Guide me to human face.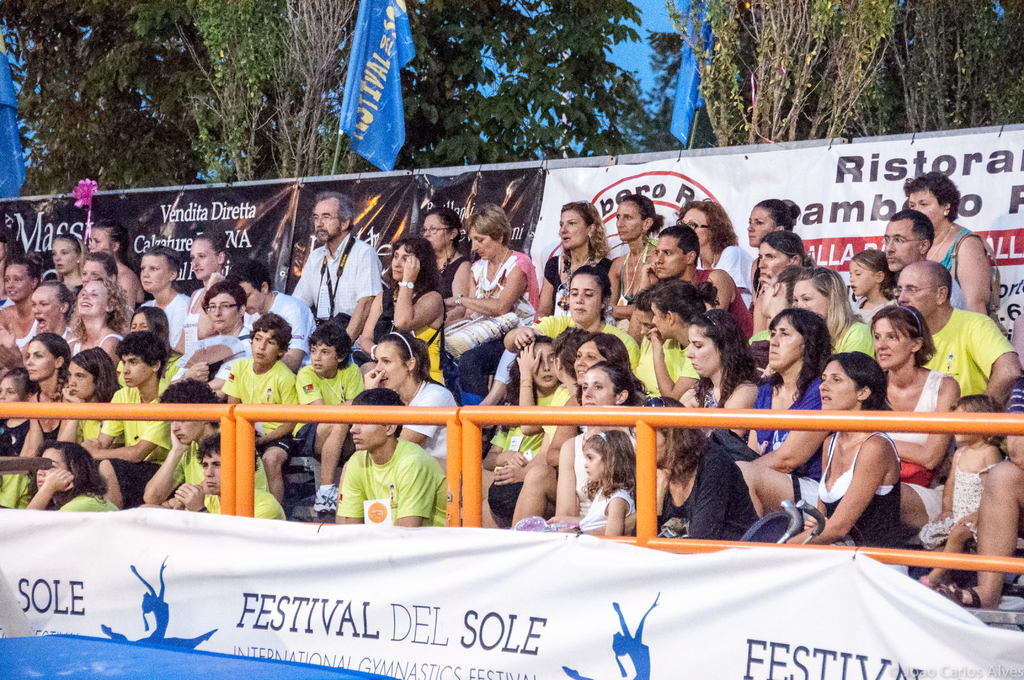
Guidance: x1=168 y1=419 x2=204 y2=443.
